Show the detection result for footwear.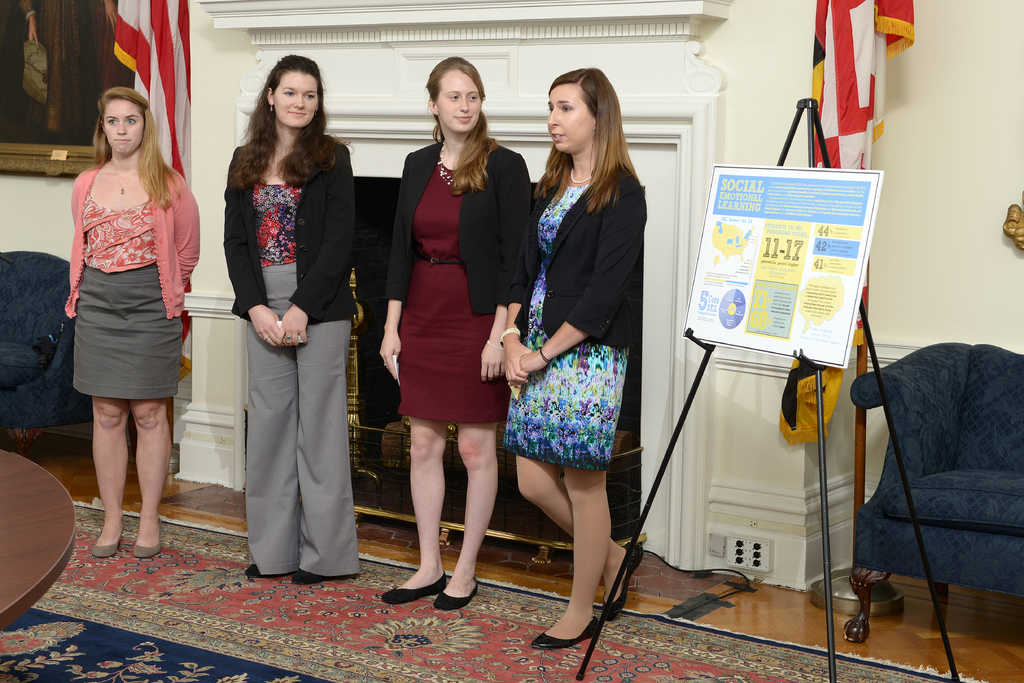
x1=293 y1=570 x2=351 y2=584.
